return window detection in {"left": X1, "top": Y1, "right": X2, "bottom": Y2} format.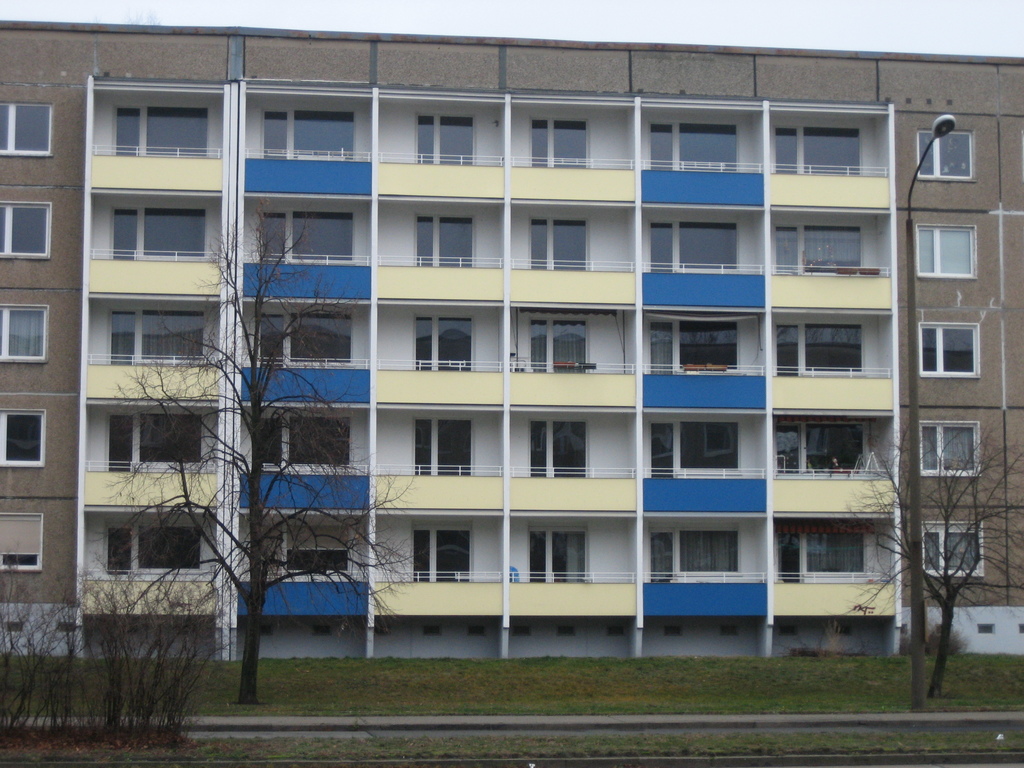
{"left": 413, "top": 213, "right": 474, "bottom": 268}.
